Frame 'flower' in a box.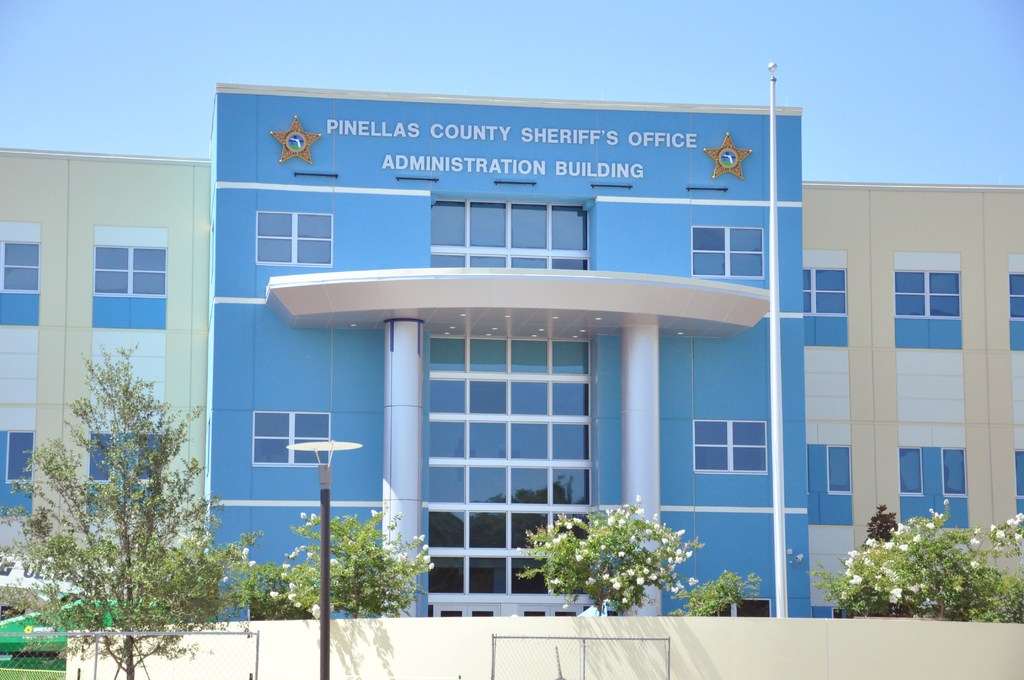
Rect(387, 541, 394, 549).
